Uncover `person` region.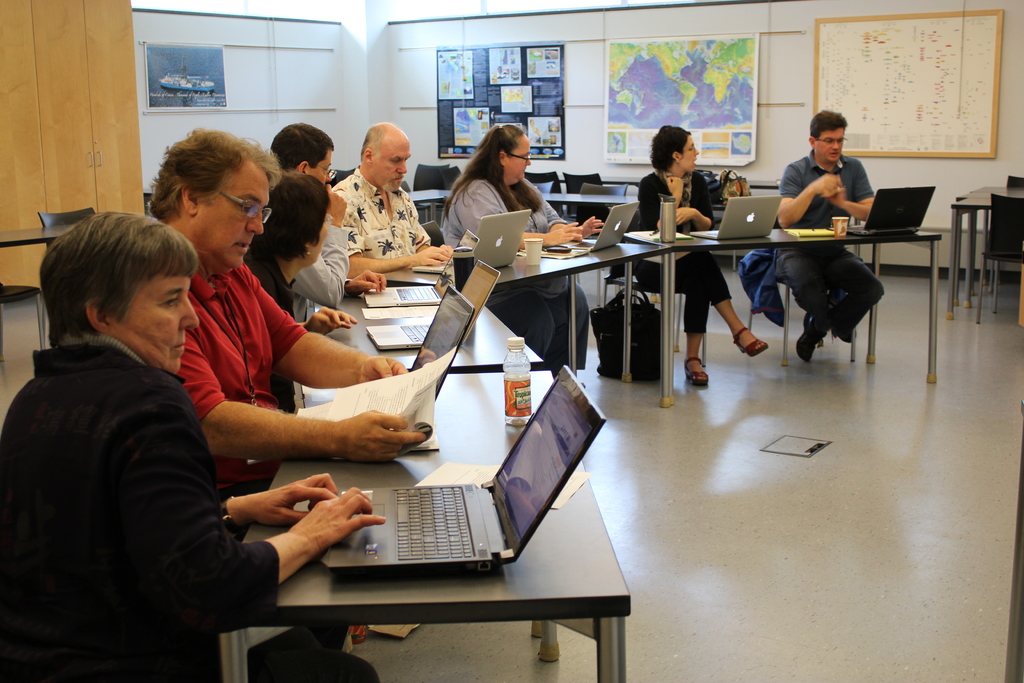
Uncovered: 0,211,390,682.
